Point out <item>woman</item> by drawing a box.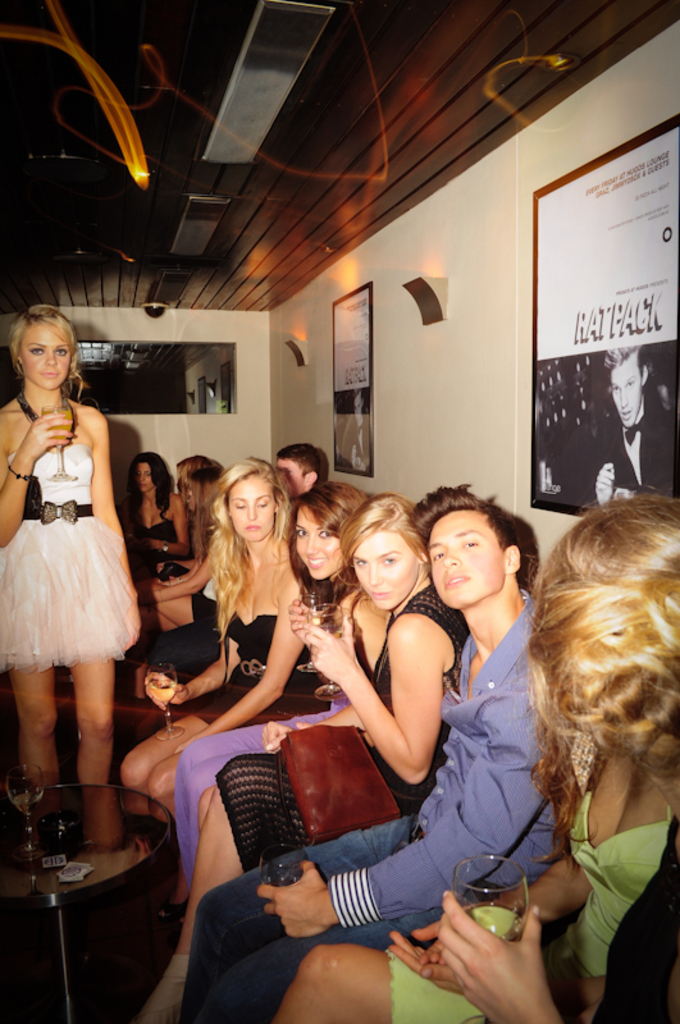
crop(186, 477, 558, 1019).
